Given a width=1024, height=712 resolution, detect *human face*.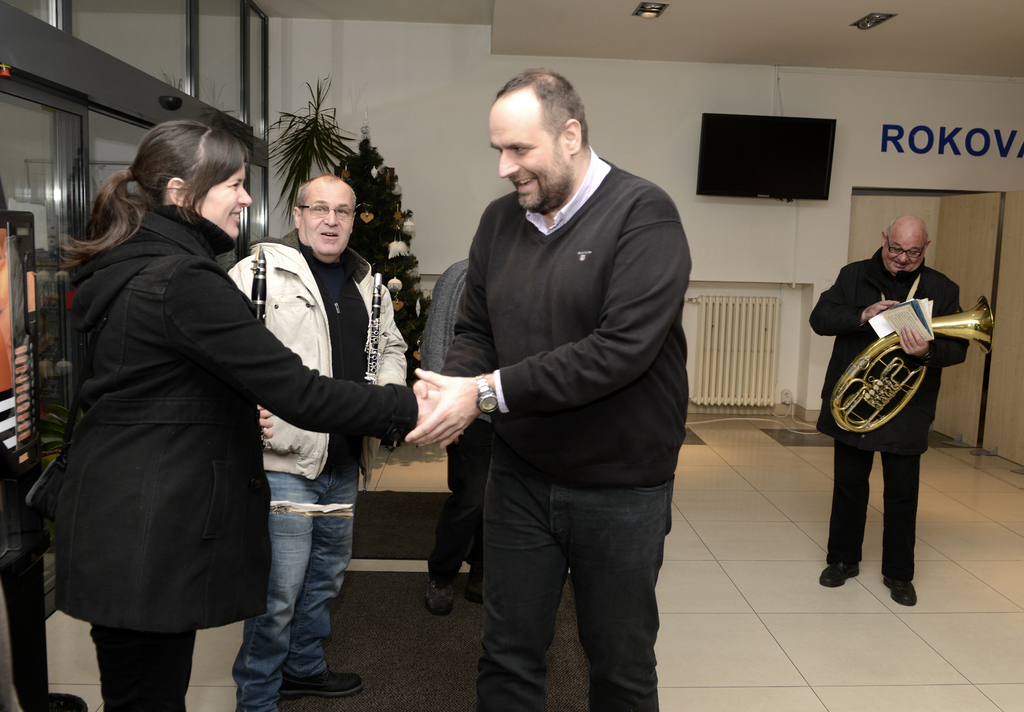
region(199, 161, 254, 240).
